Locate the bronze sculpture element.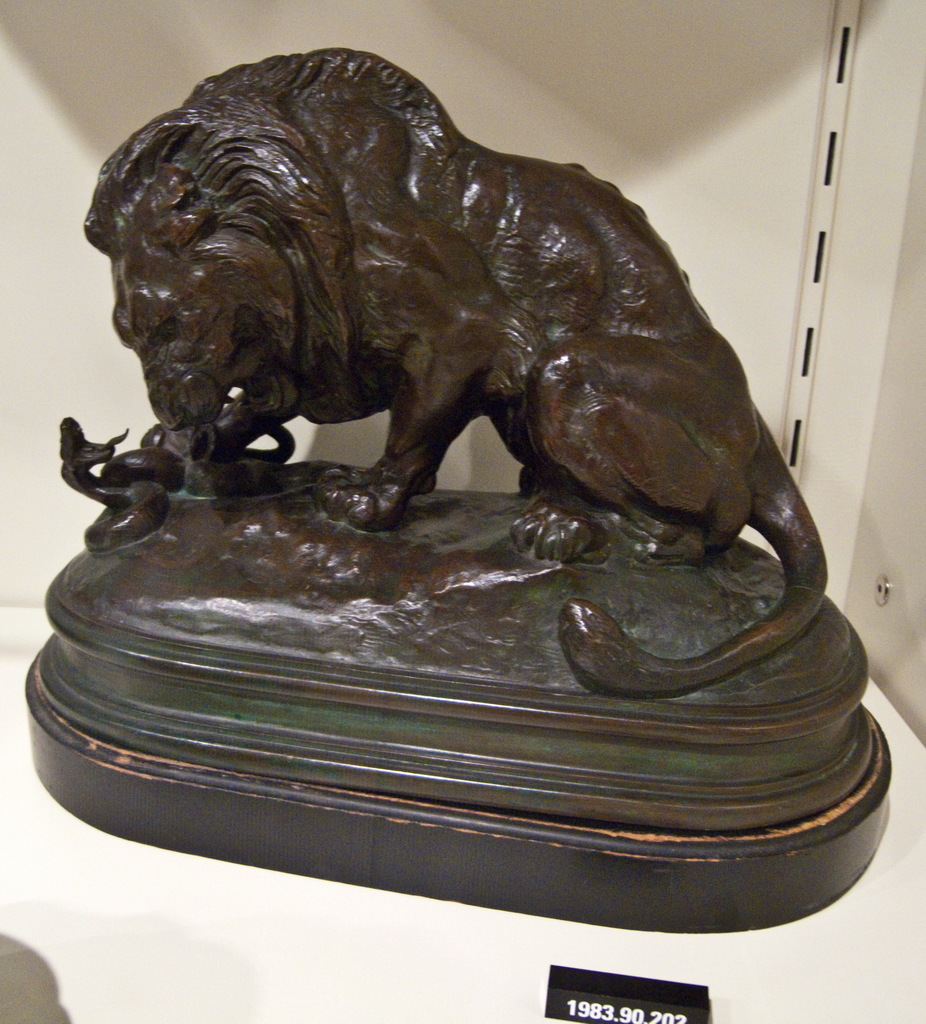
Element bbox: l=41, t=42, r=909, b=888.
